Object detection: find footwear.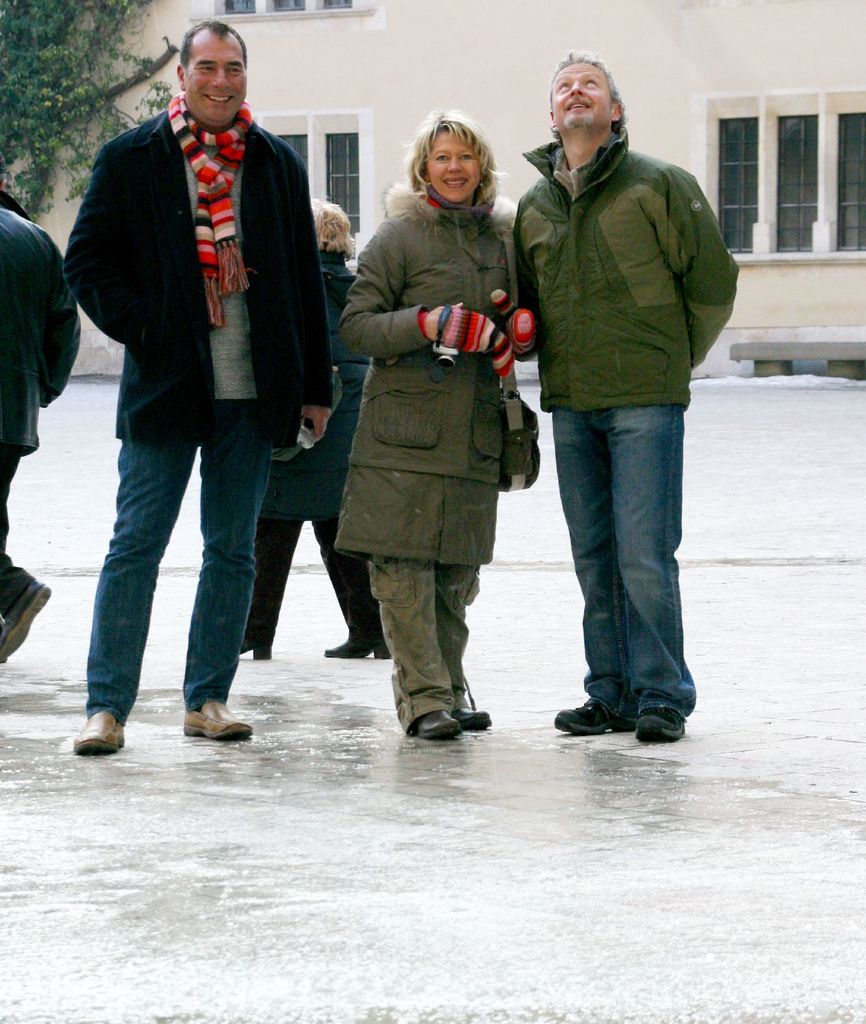
x1=234 y1=640 x2=272 y2=666.
